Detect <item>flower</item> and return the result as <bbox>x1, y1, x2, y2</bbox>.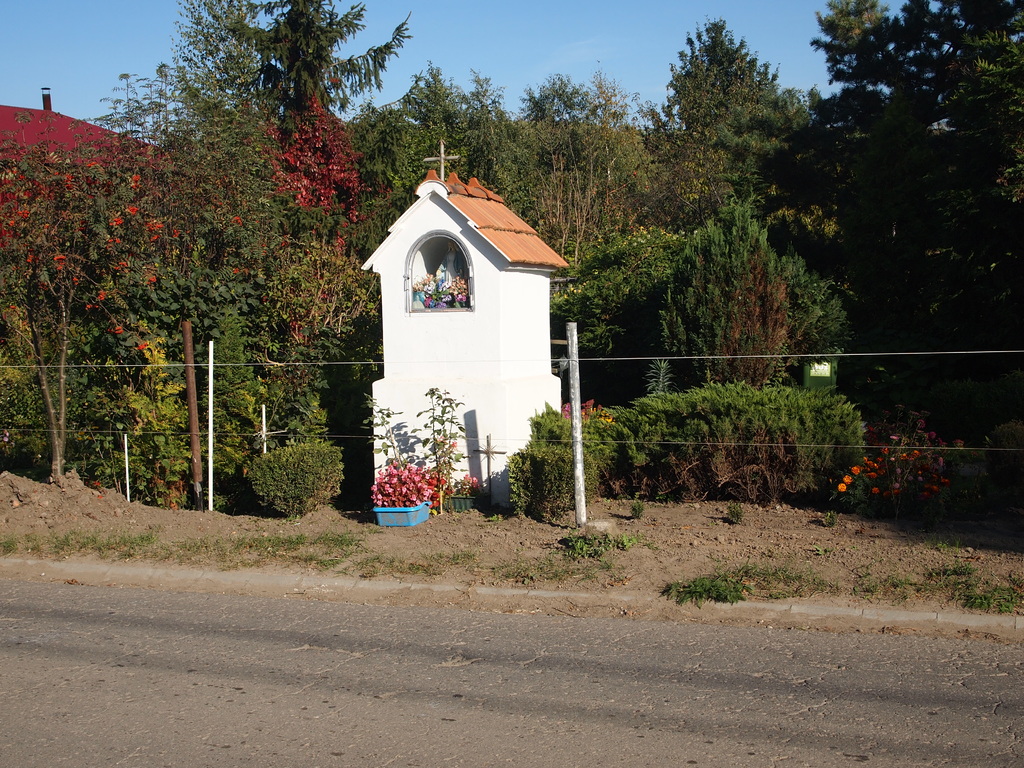
<bbox>150, 220, 163, 237</bbox>.
